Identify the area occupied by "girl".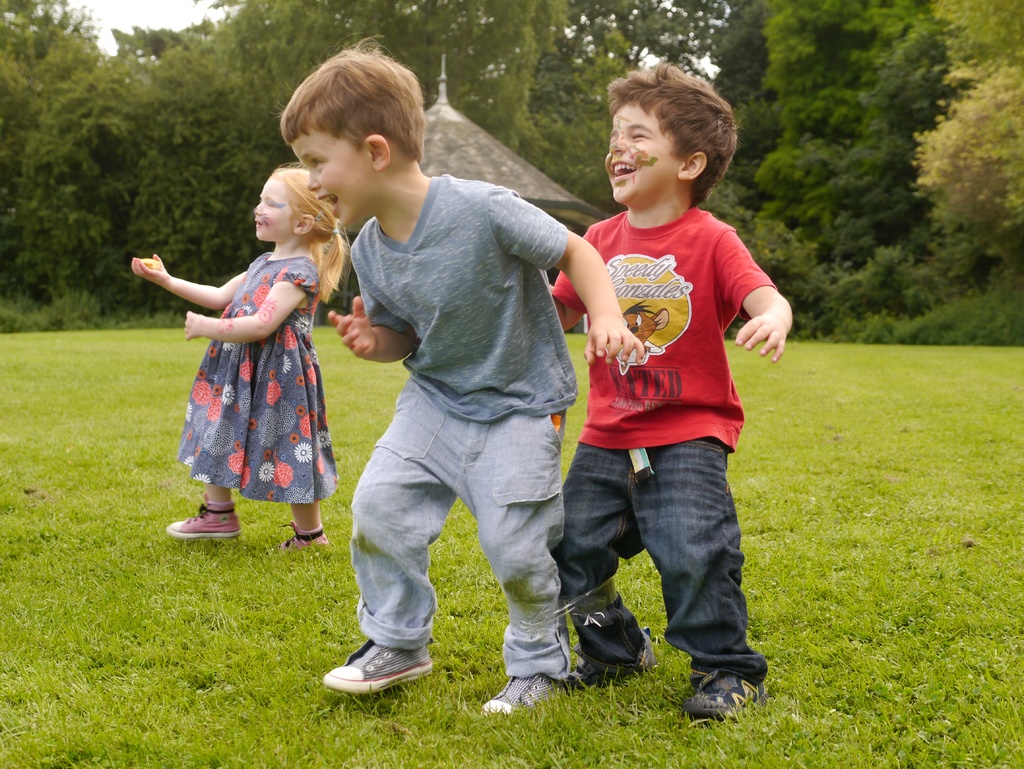
Area: locate(128, 166, 351, 553).
